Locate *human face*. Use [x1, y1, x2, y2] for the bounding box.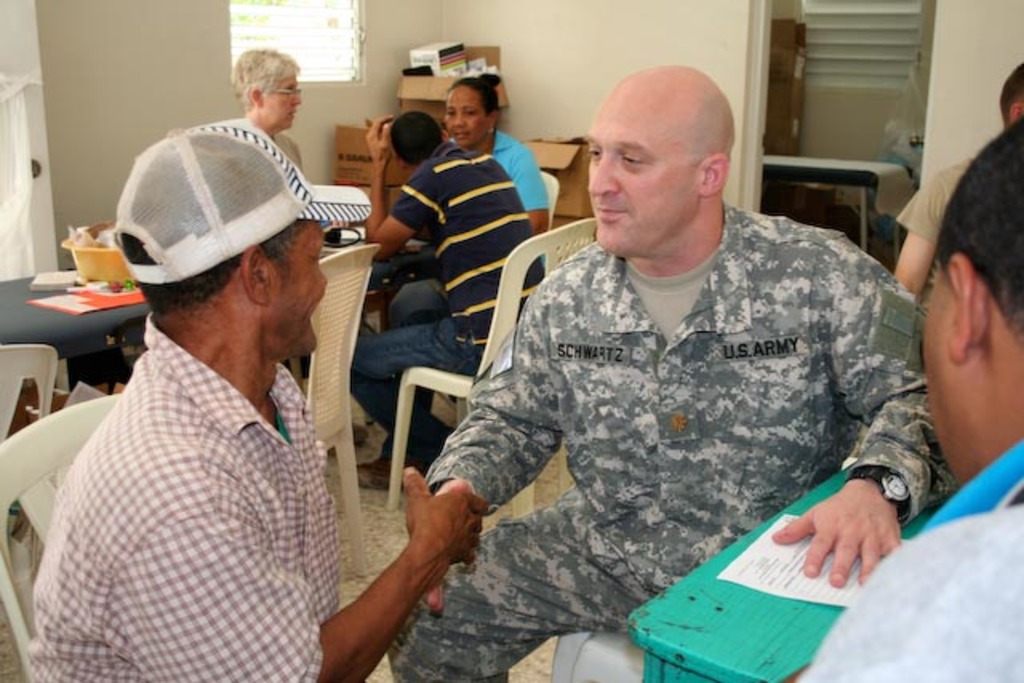
[578, 86, 702, 259].
